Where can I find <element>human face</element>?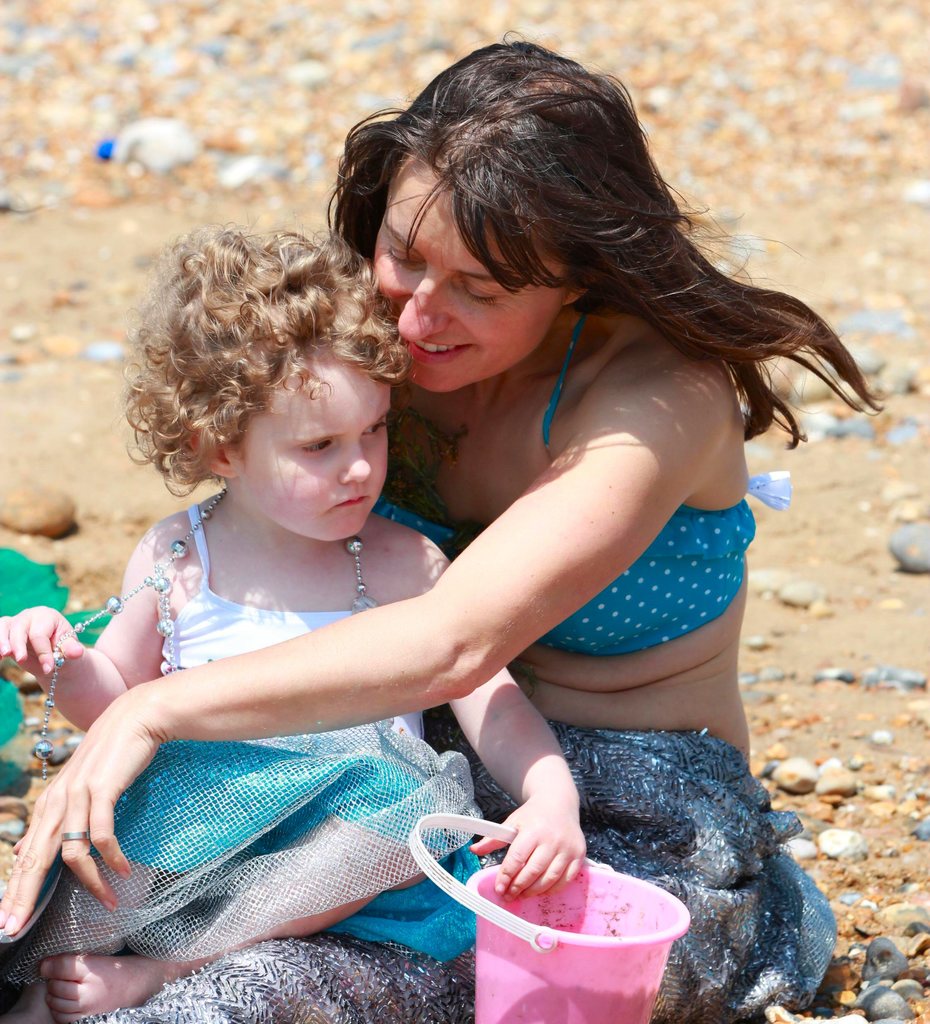
You can find it at 240 340 394 552.
